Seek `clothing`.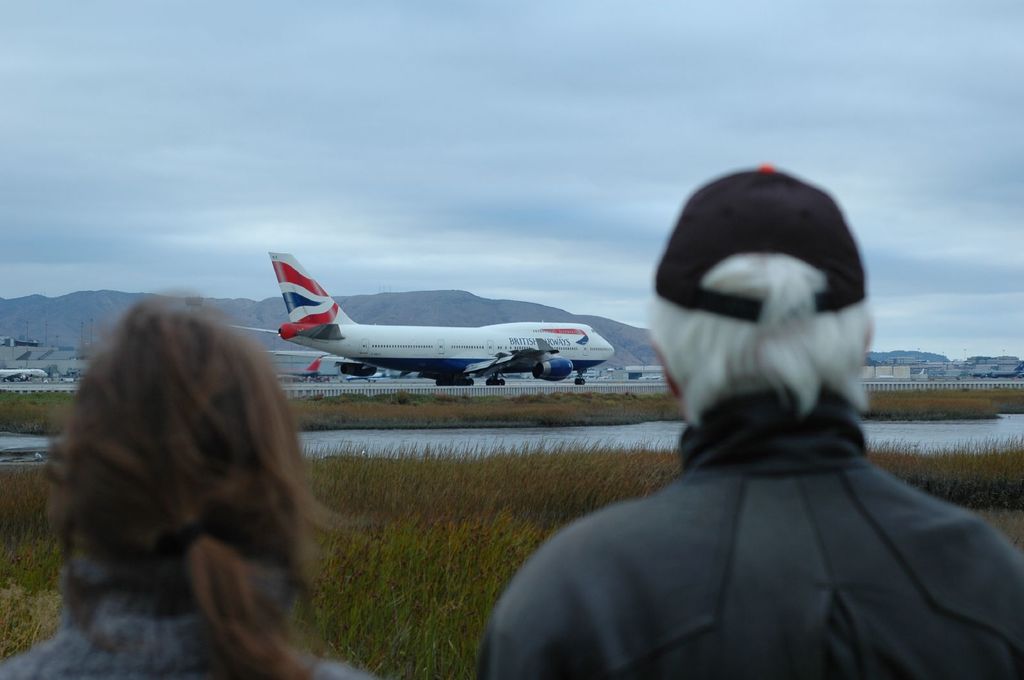
BBox(0, 558, 375, 679).
